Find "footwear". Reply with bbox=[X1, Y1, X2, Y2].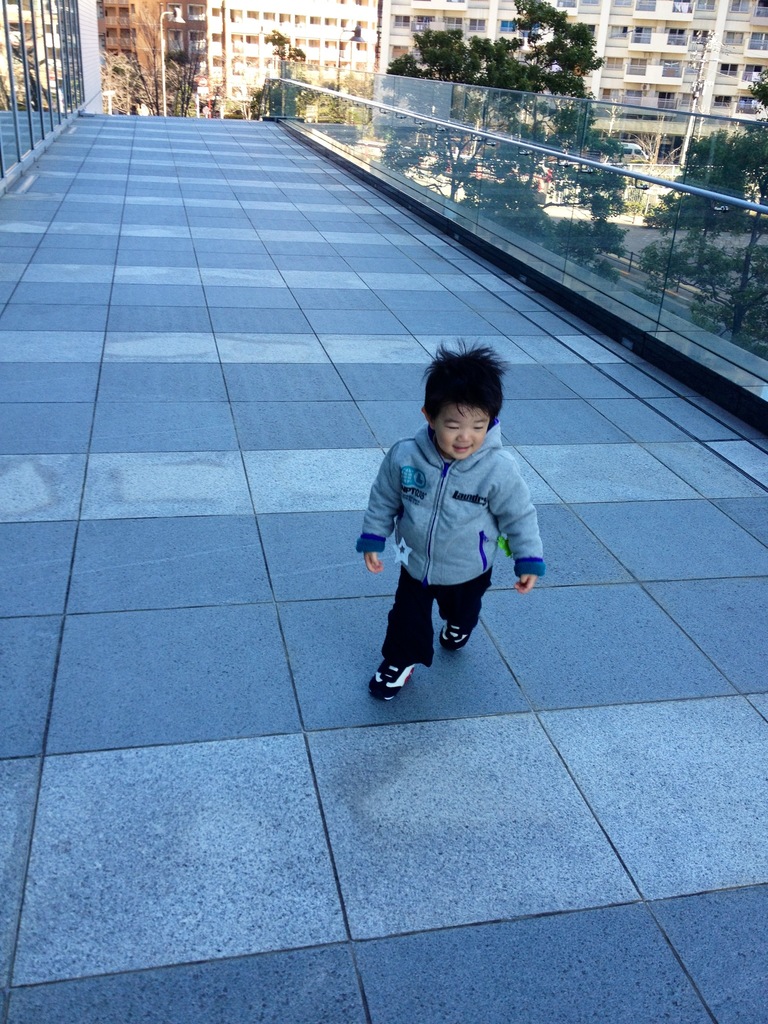
bbox=[442, 620, 475, 652].
